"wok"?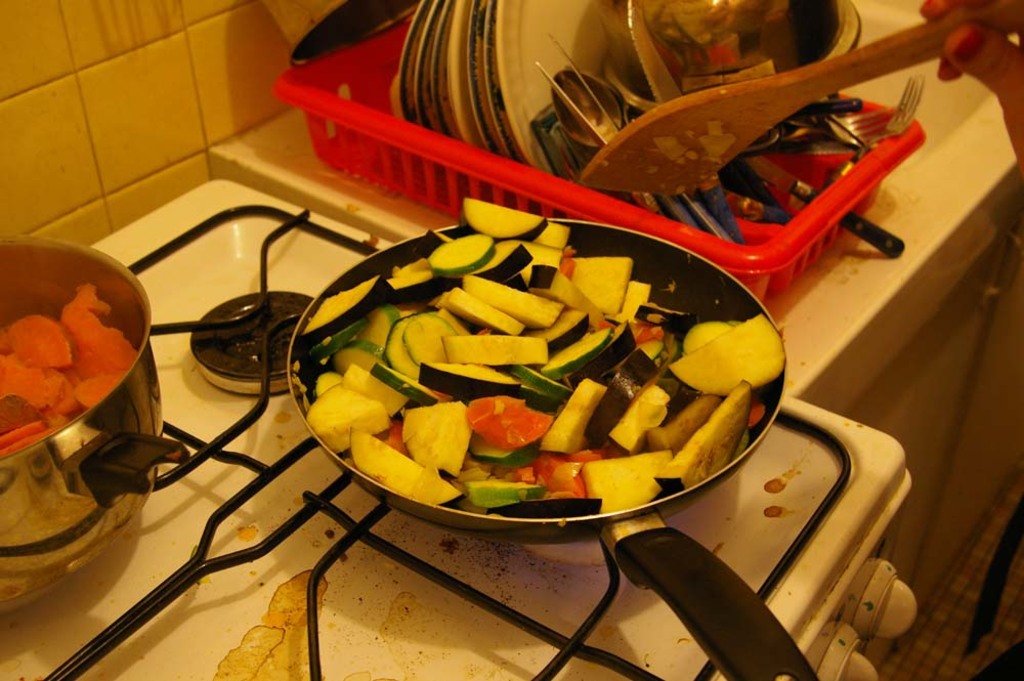
Rect(302, 177, 805, 561)
